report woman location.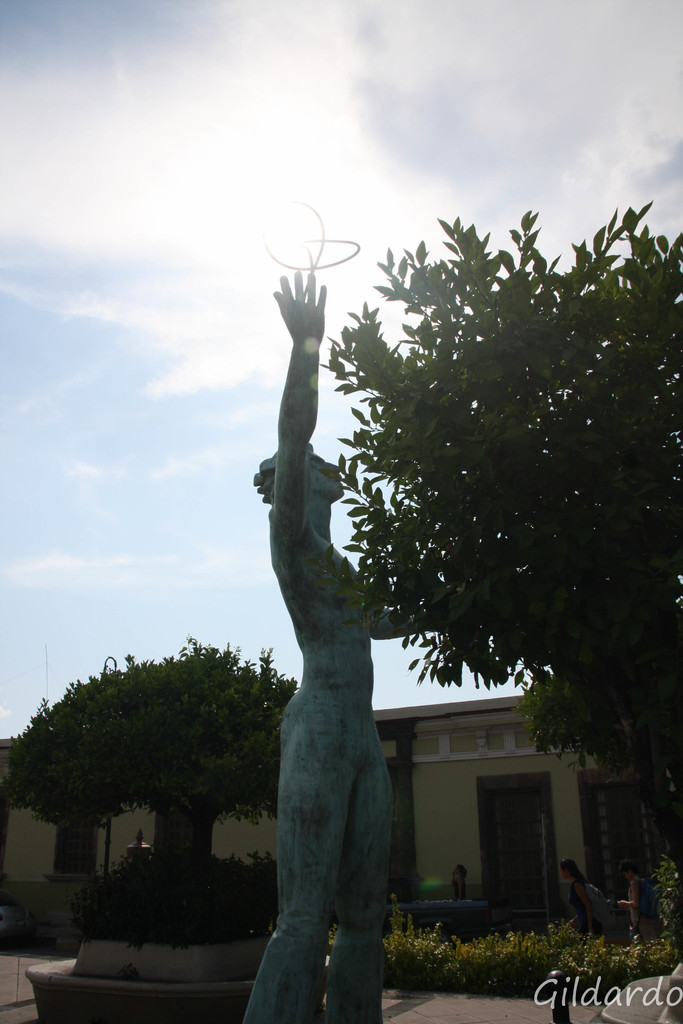
Report: bbox=[558, 859, 595, 945].
